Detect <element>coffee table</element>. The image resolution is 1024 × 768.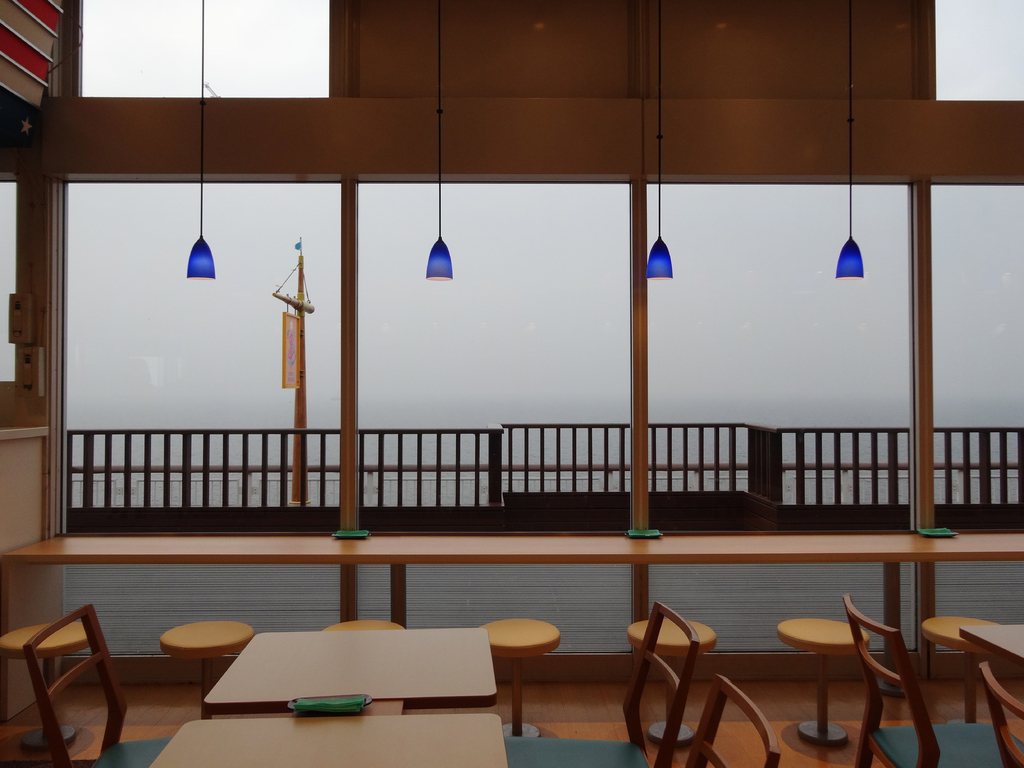
x1=961 y1=625 x2=1023 y2=734.
